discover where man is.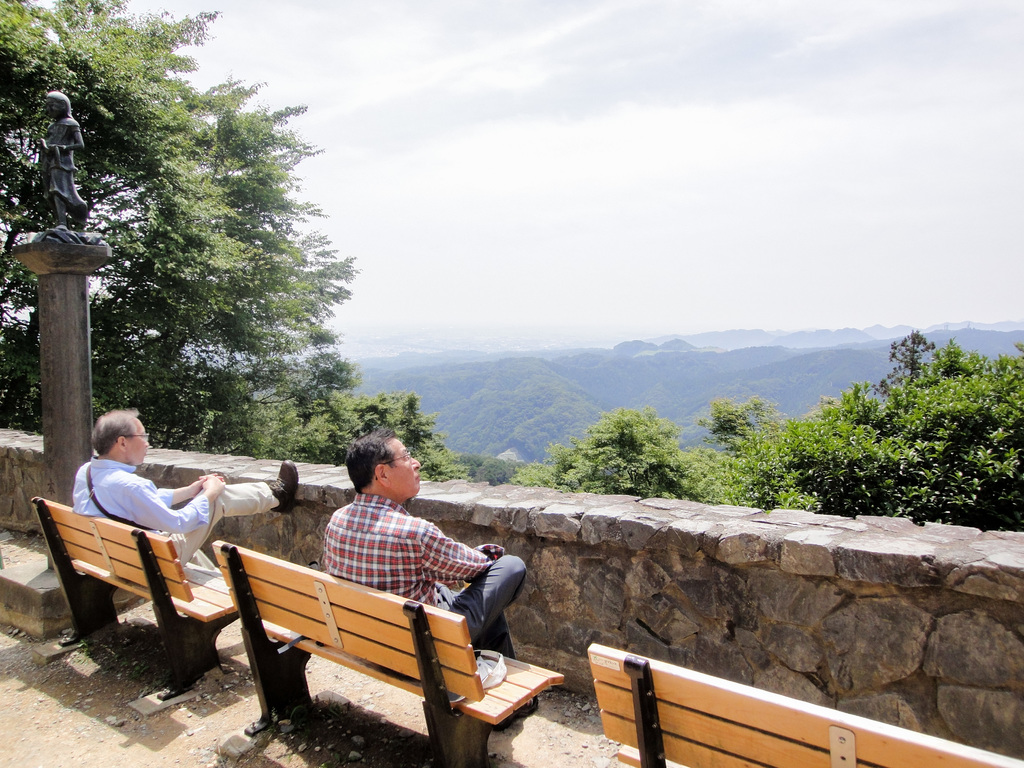
Discovered at select_region(294, 479, 523, 643).
